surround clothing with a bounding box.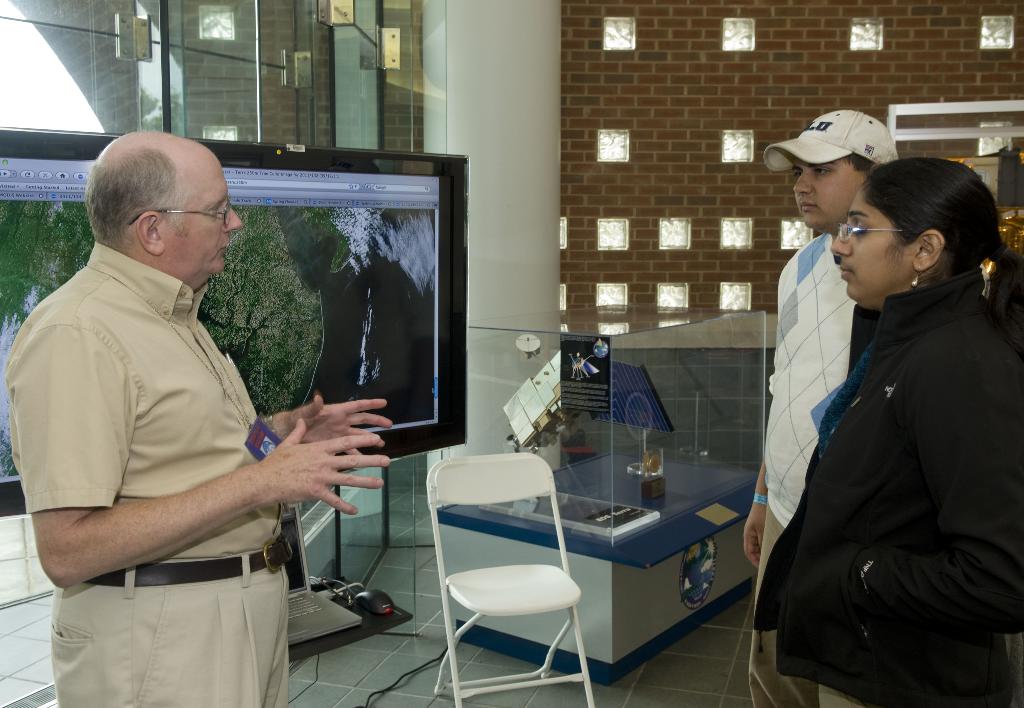
bbox=(3, 239, 298, 707).
